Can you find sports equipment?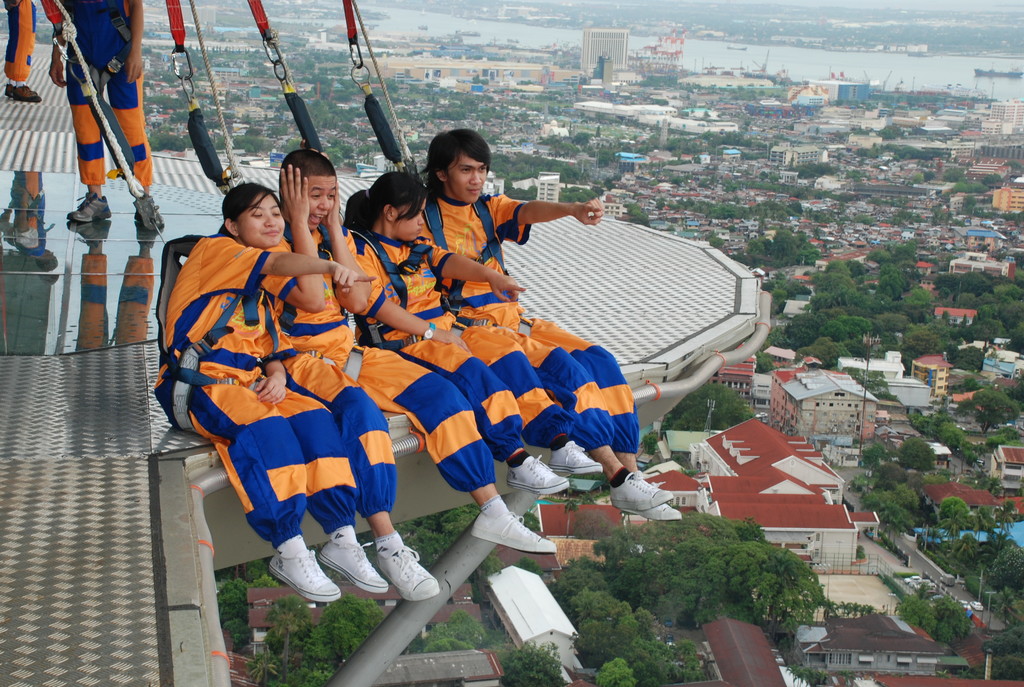
Yes, bounding box: bbox=[12, 85, 41, 100].
